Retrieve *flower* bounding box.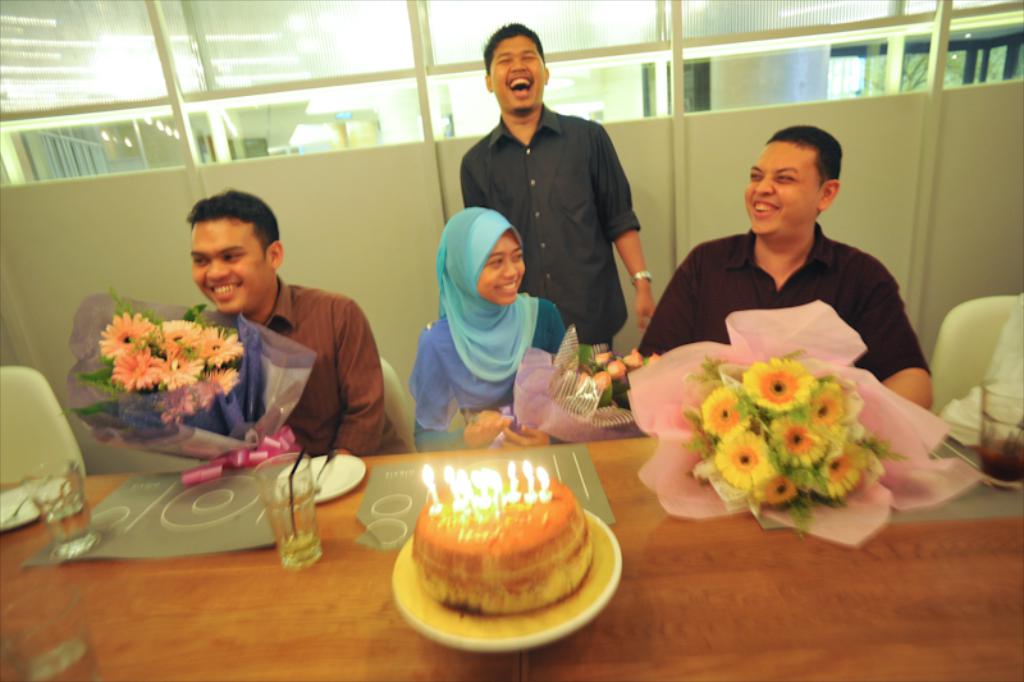
Bounding box: select_region(809, 438, 873, 502).
